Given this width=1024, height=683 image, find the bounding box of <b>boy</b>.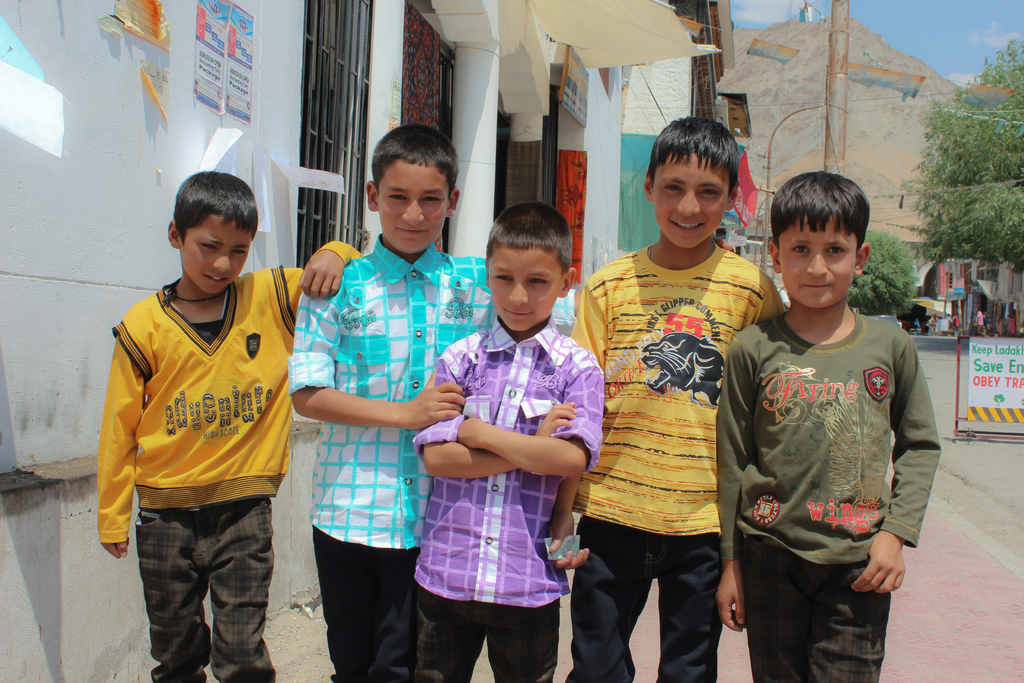
left=93, top=174, right=372, bottom=680.
